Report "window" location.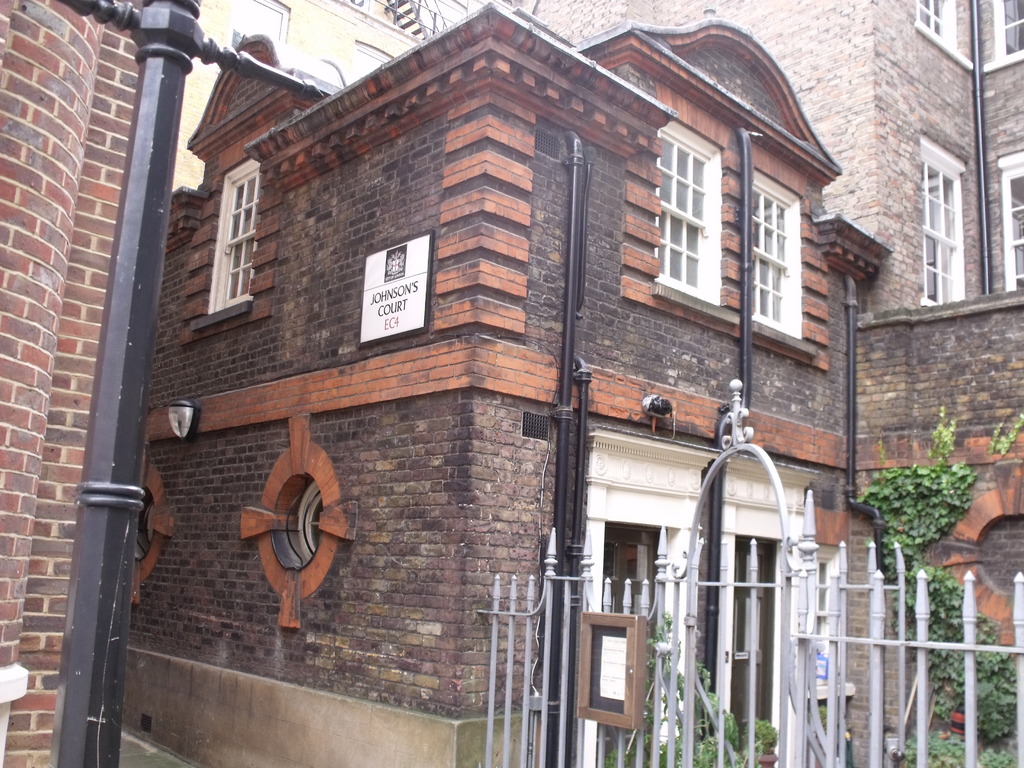
Report: box(620, 123, 774, 326).
